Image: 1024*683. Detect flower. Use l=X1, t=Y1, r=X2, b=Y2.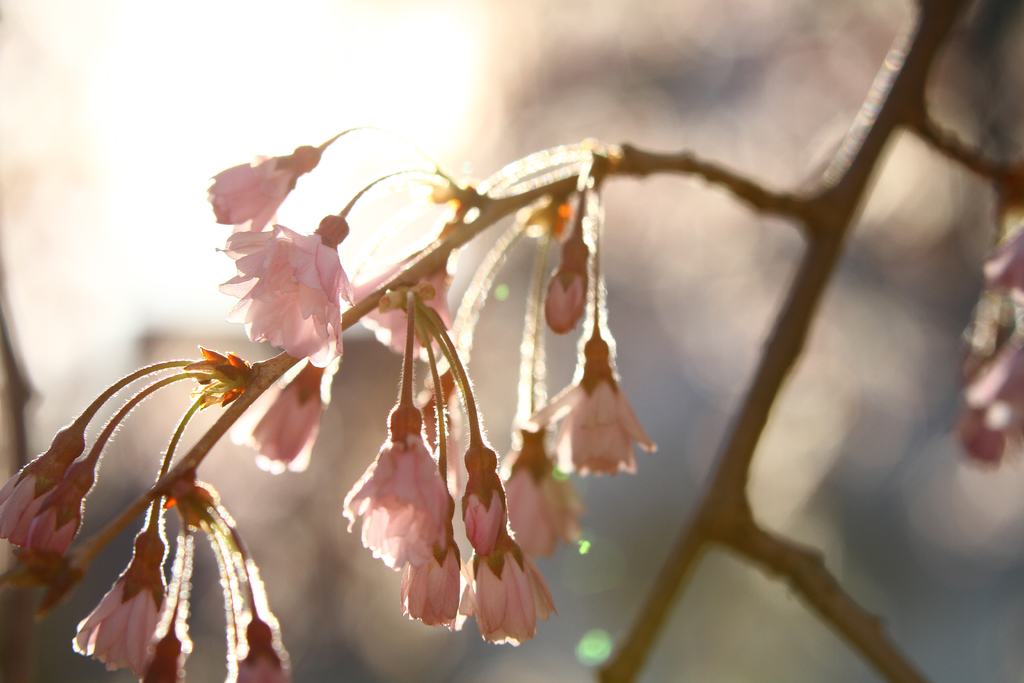
l=18, t=461, r=105, b=561.
